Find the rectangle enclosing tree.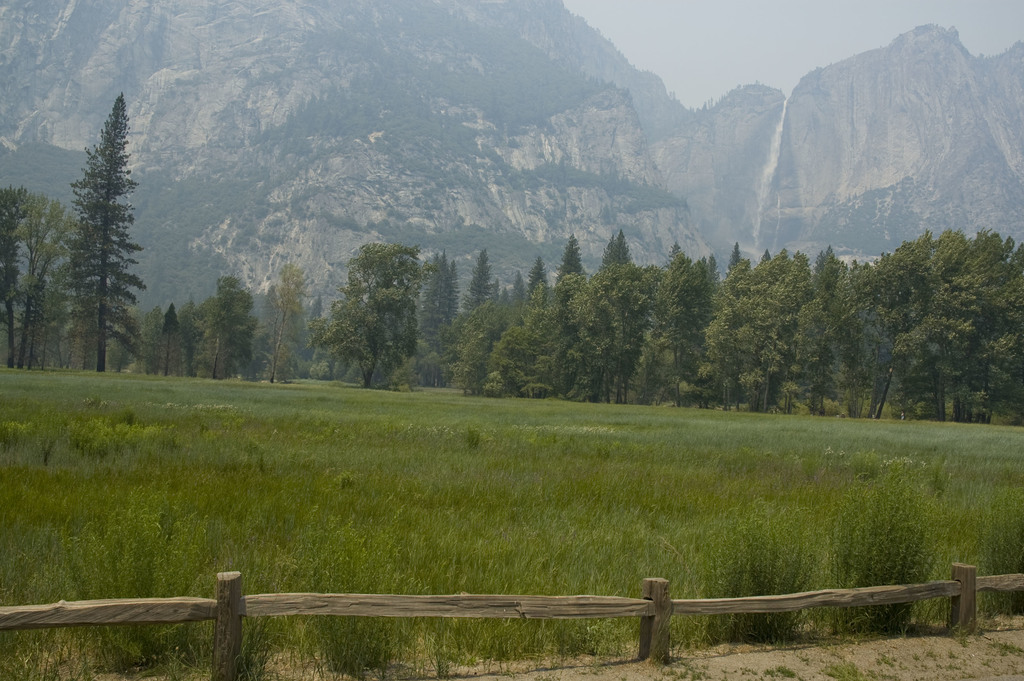
left=57, top=75, right=152, bottom=390.
